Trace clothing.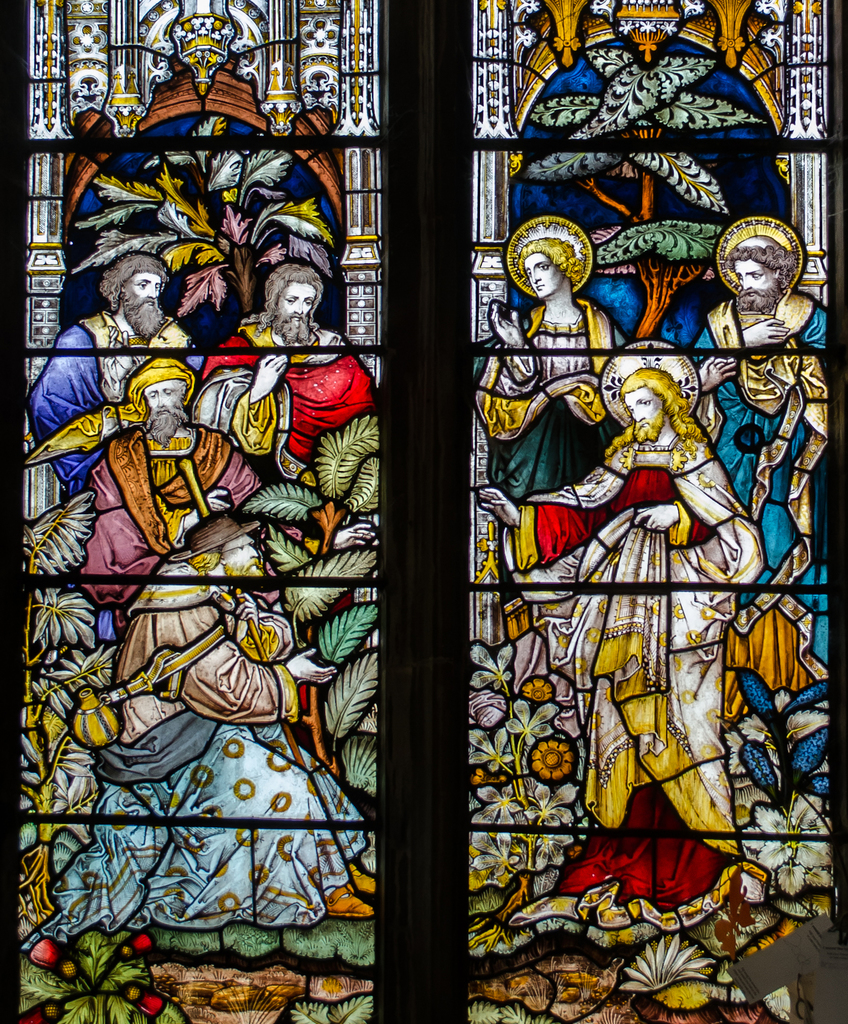
Traced to box=[19, 561, 374, 949].
